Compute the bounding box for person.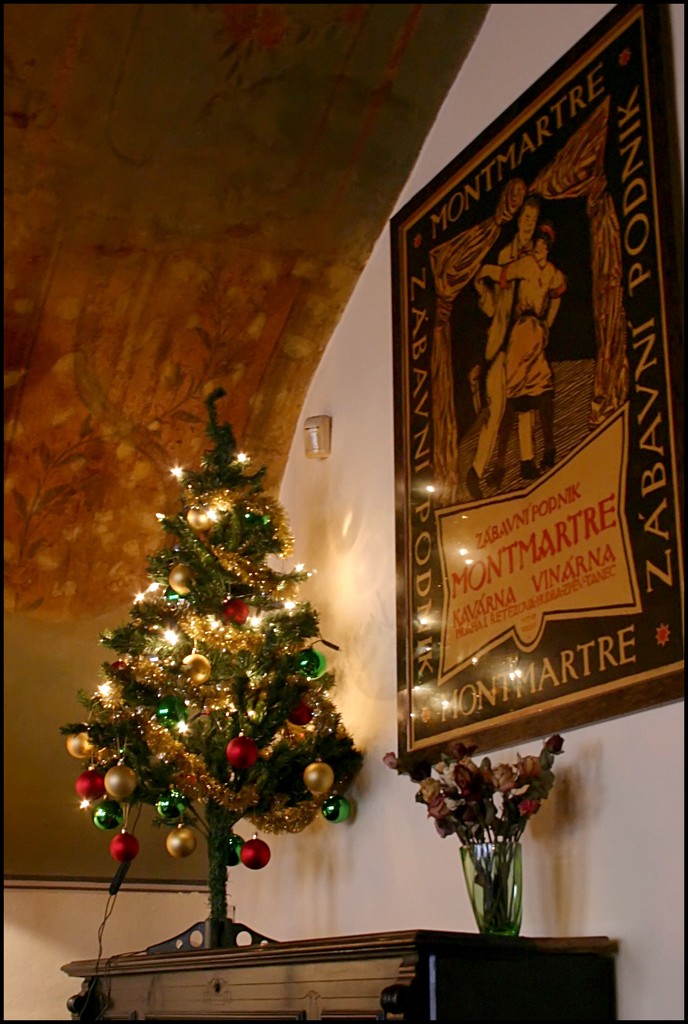
rect(477, 220, 566, 477).
